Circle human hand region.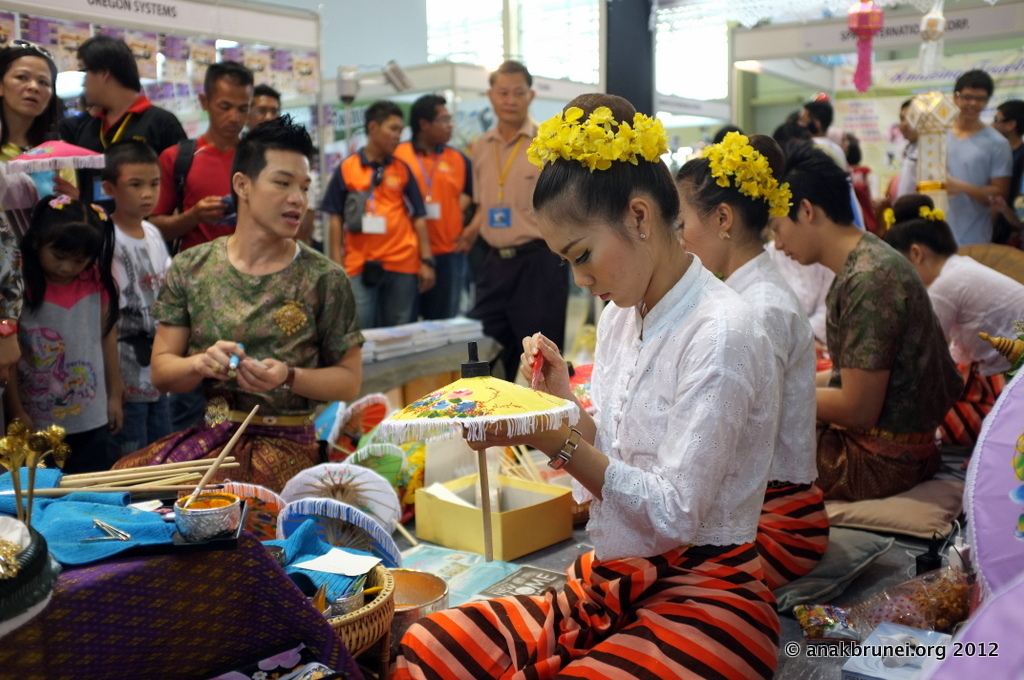
Region: 191 194 229 228.
